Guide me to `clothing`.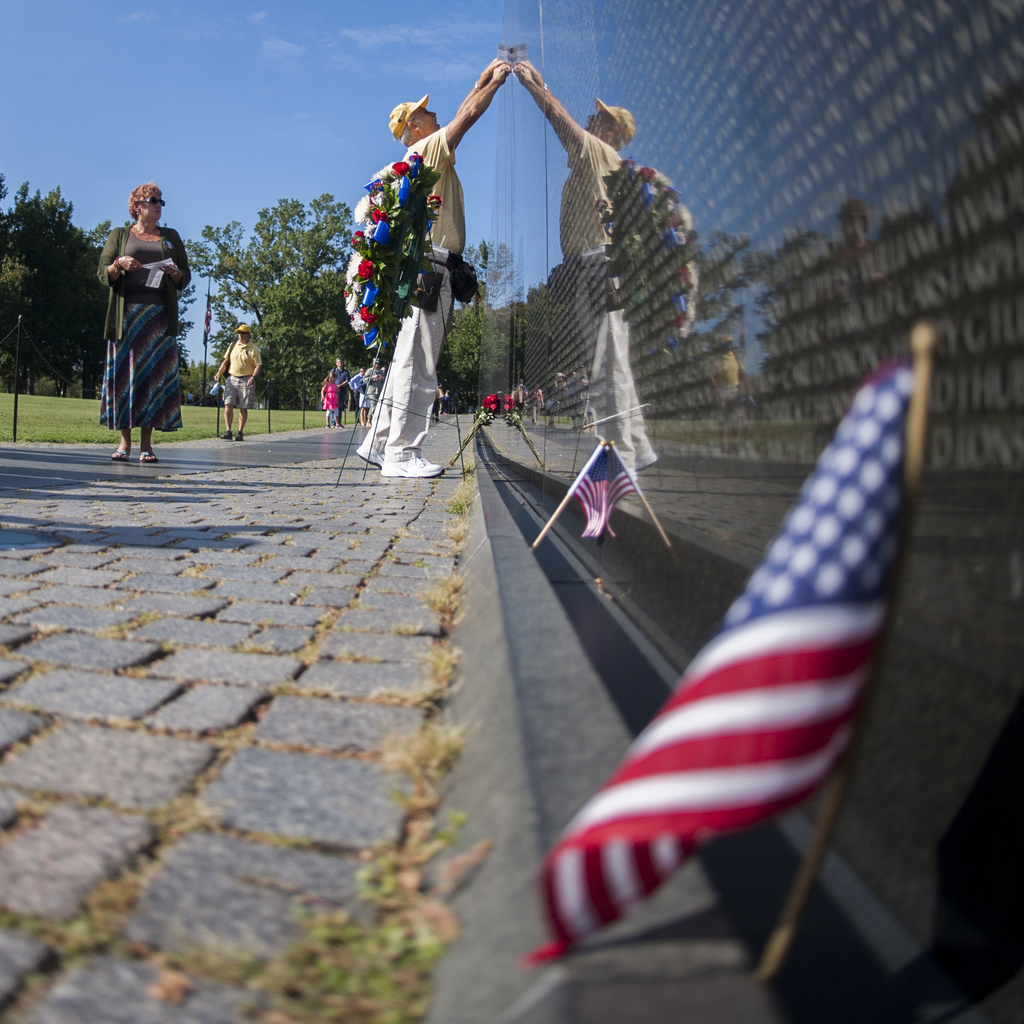
Guidance: crop(368, 122, 469, 461).
